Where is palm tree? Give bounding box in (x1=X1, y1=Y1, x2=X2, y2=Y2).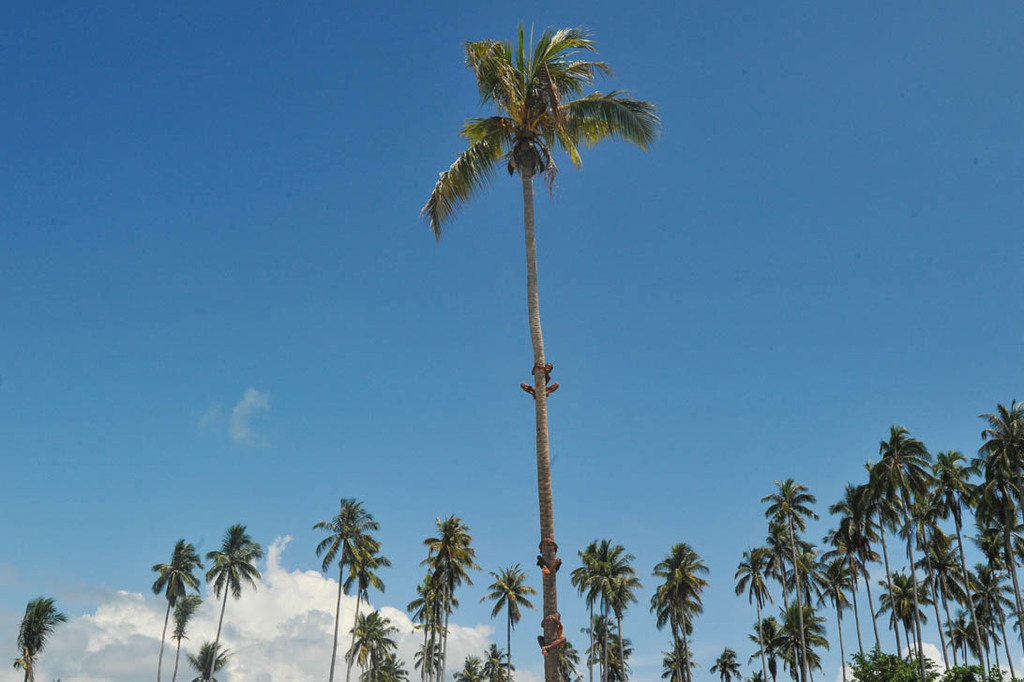
(x1=965, y1=476, x2=1023, y2=647).
